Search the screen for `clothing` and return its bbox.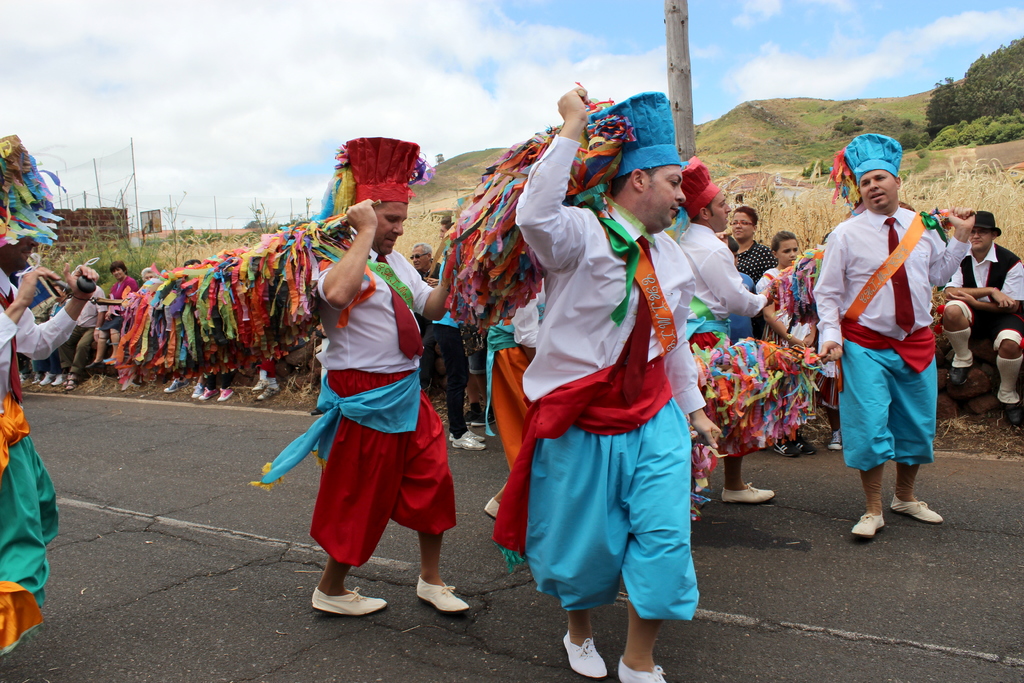
Found: [0,260,79,654].
